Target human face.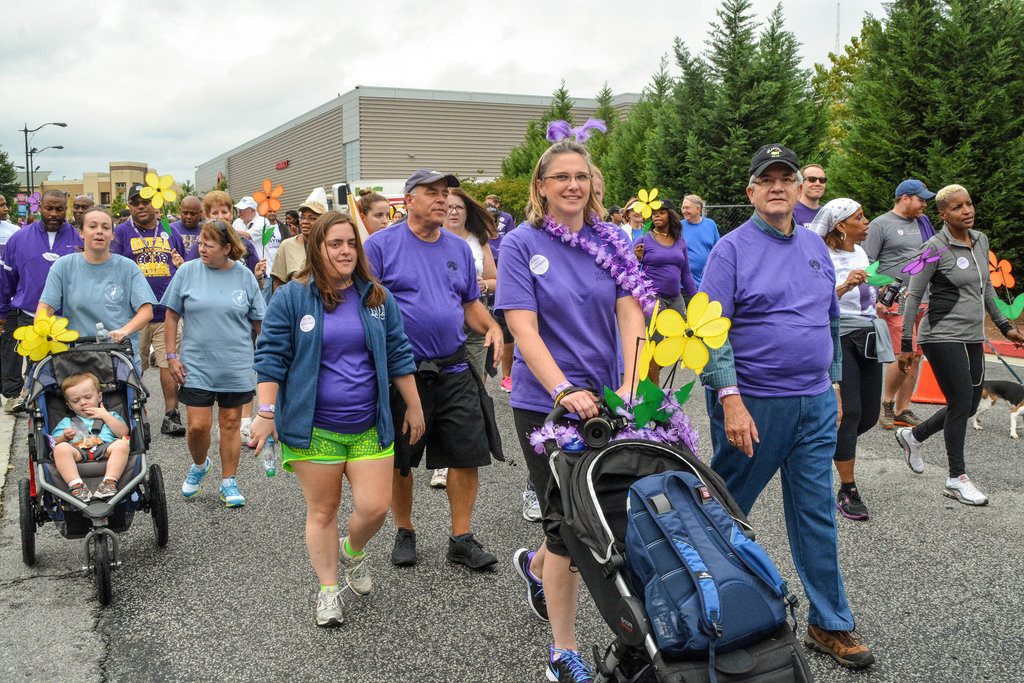
Target region: {"x1": 486, "y1": 194, "x2": 495, "y2": 208}.
